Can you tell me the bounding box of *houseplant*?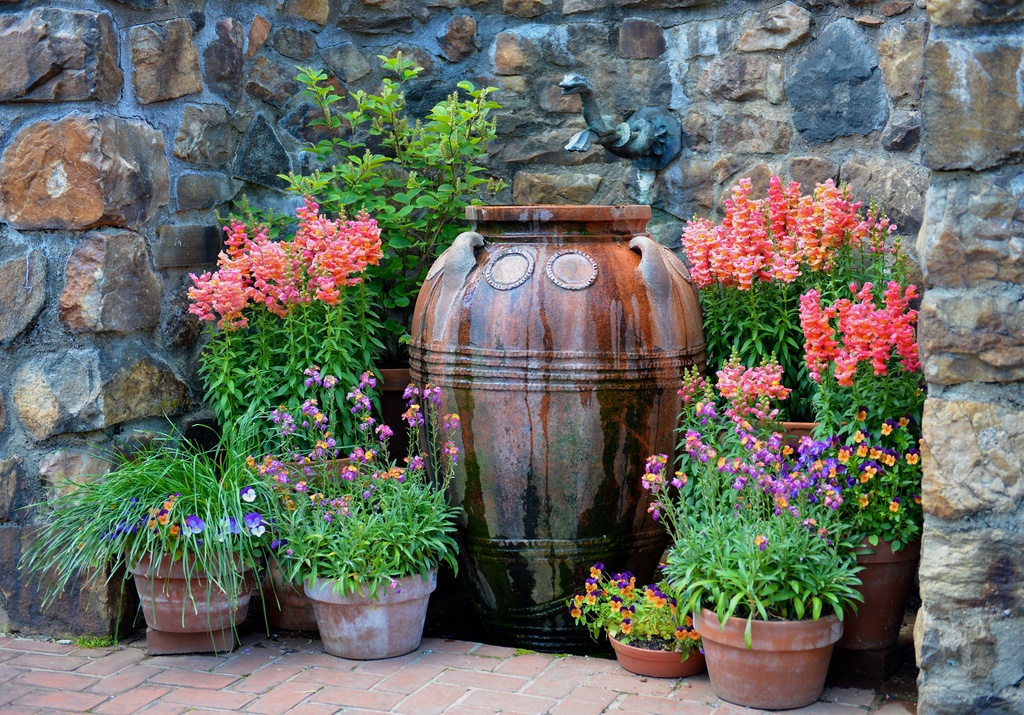
{"left": 6, "top": 435, "right": 271, "bottom": 655}.
